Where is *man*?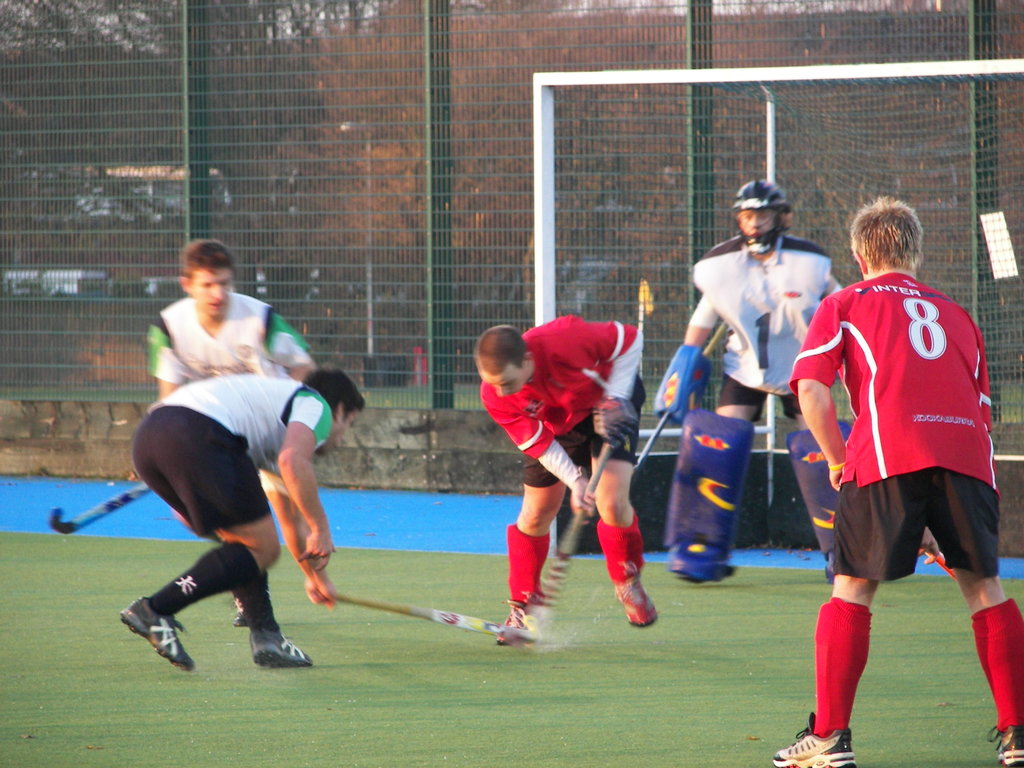
660/179/852/584.
